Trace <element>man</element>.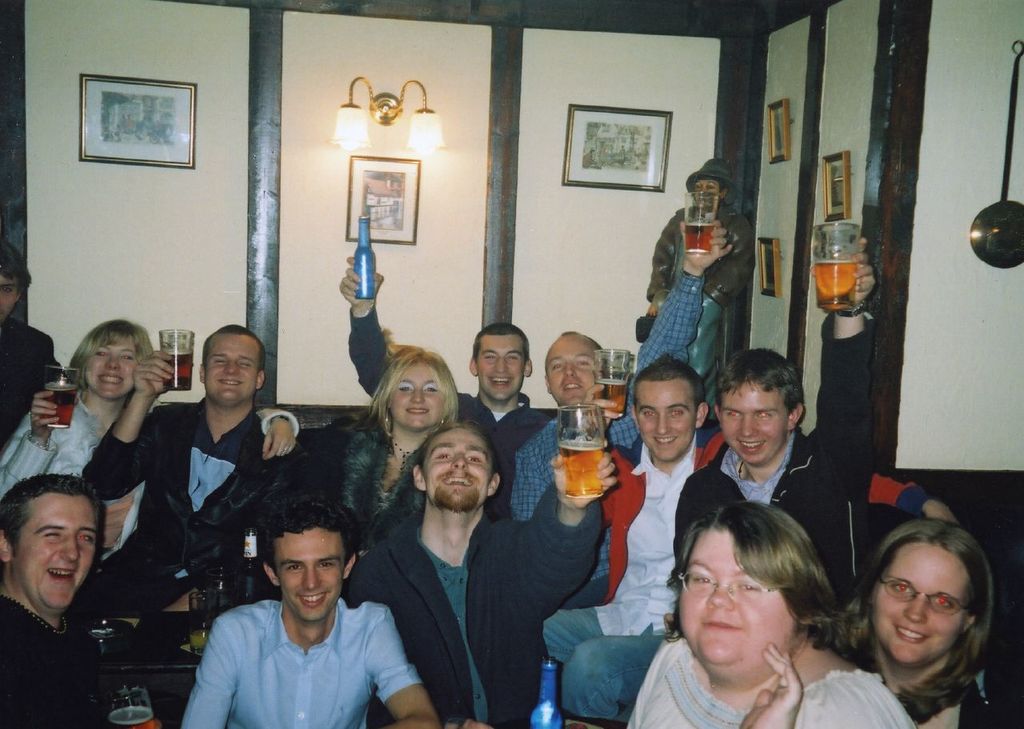
Traced to [342,246,566,499].
